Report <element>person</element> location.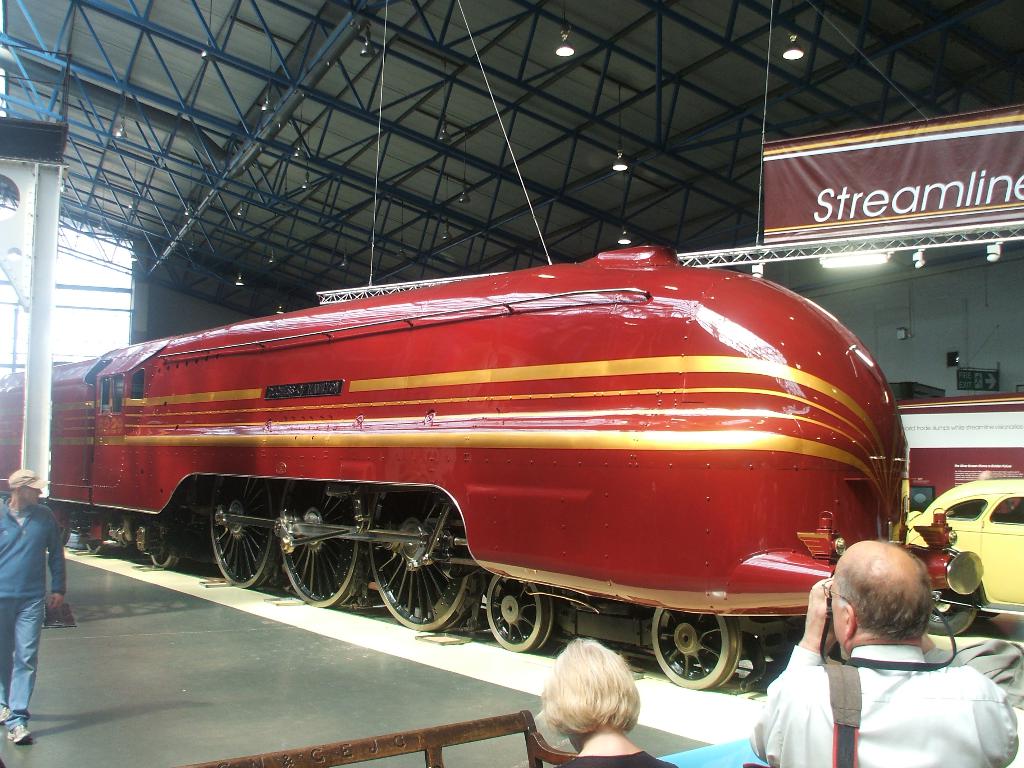
Report: locate(529, 631, 673, 767).
